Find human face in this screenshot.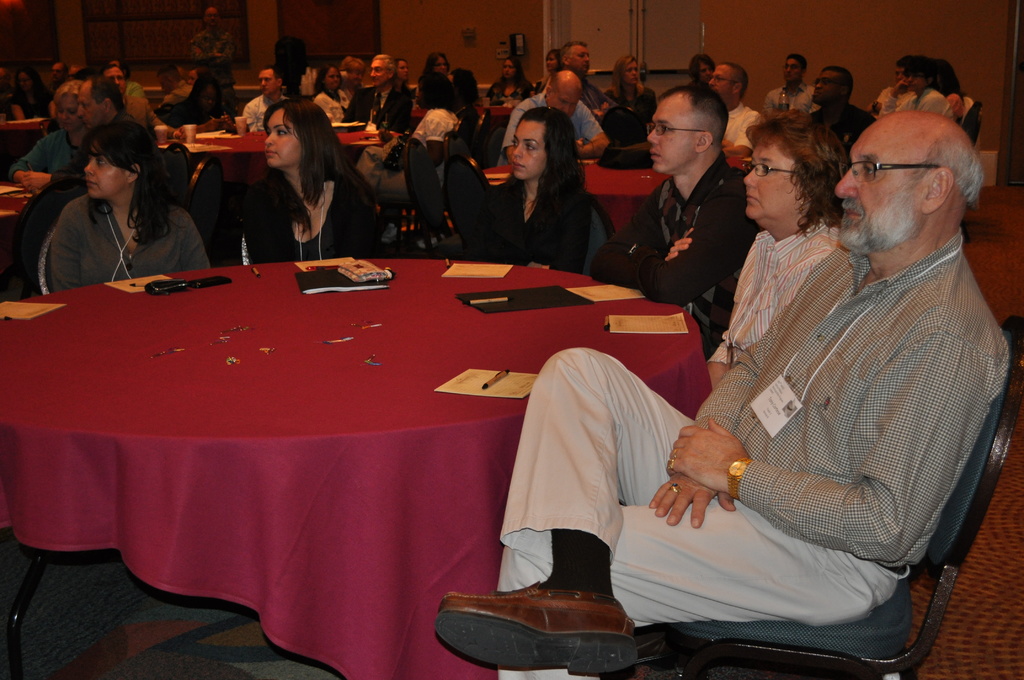
The bounding box for human face is crop(745, 139, 803, 219).
